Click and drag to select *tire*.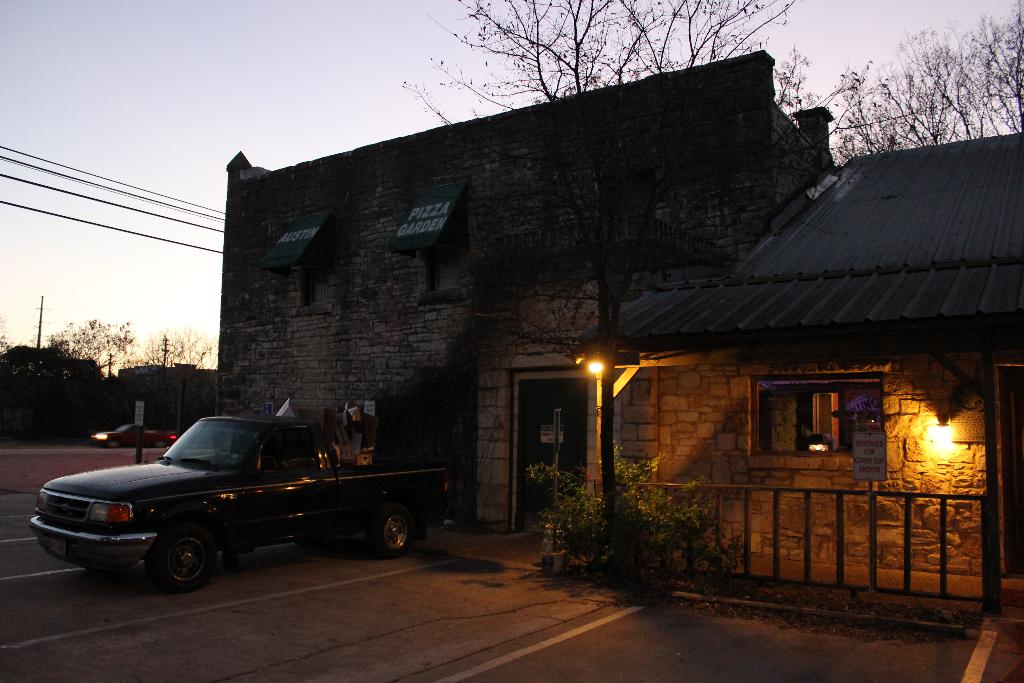
Selection: [left=376, top=508, right=417, bottom=554].
